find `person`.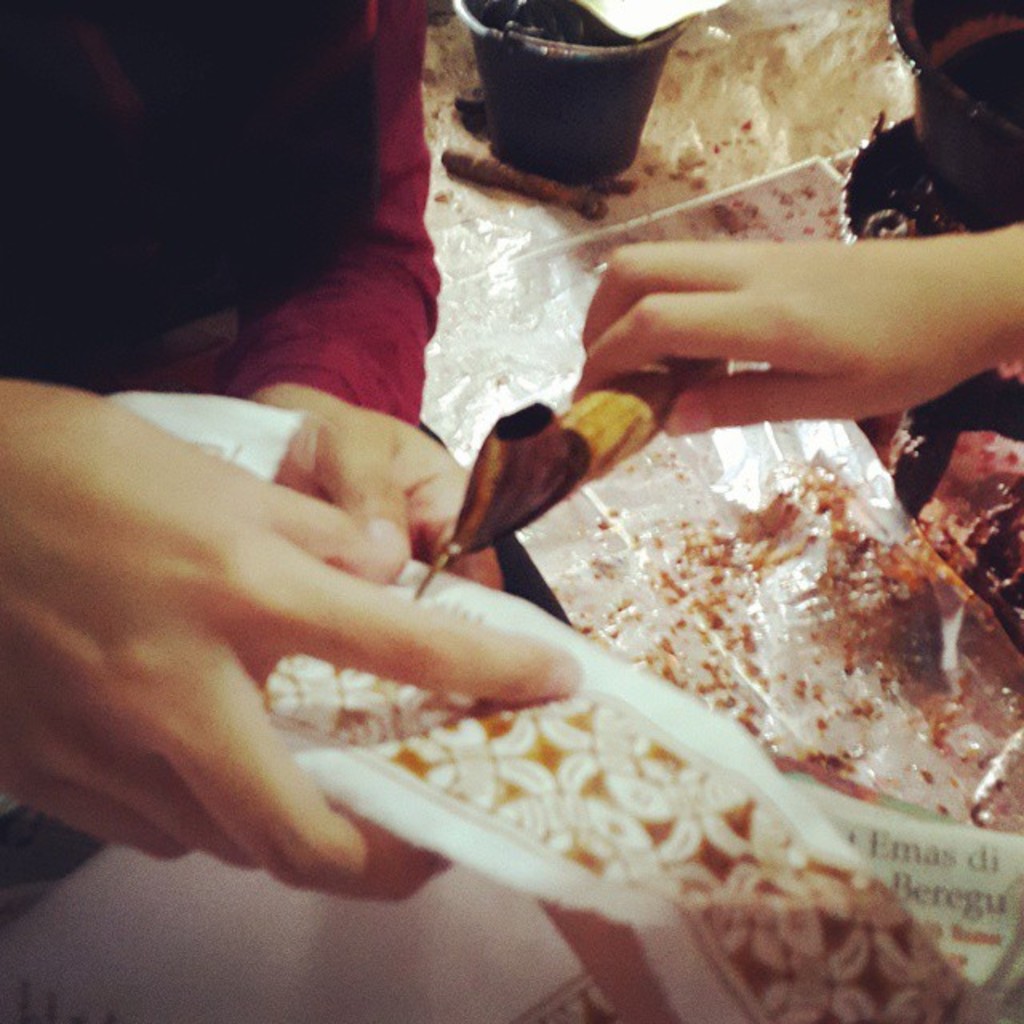
(x1=570, y1=214, x2=1022, y2=443).
